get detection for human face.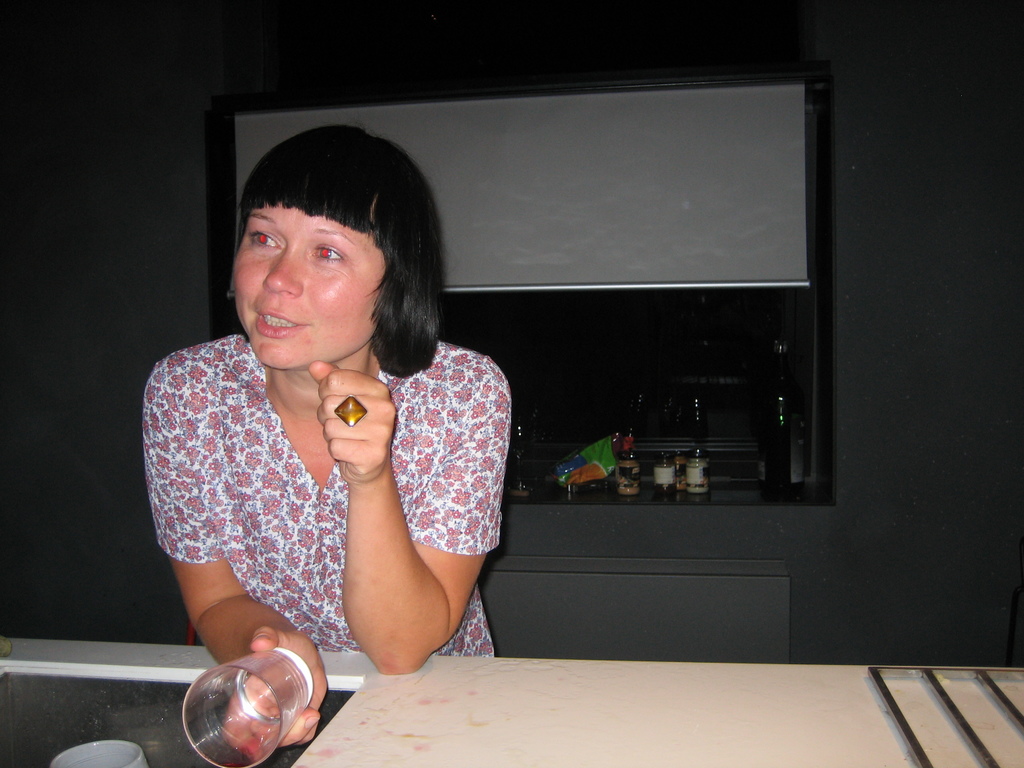
Detection: BBox(220, 164, 405, 377).
